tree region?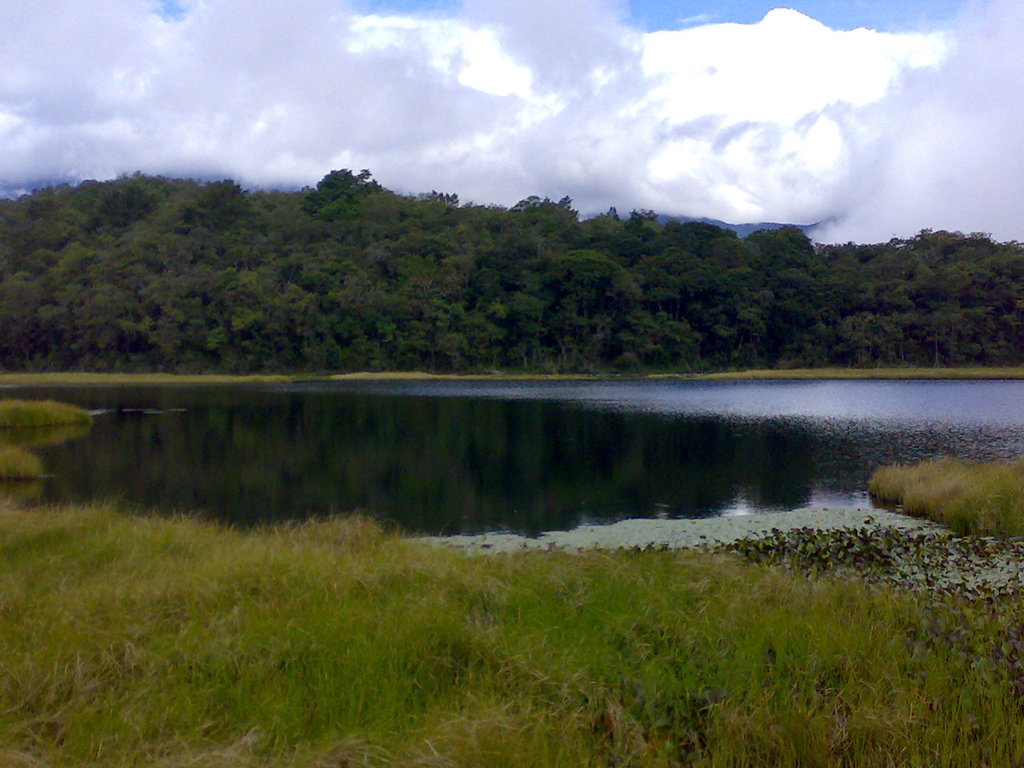
(x1=612, y1=311, x2=703, y2=384)
